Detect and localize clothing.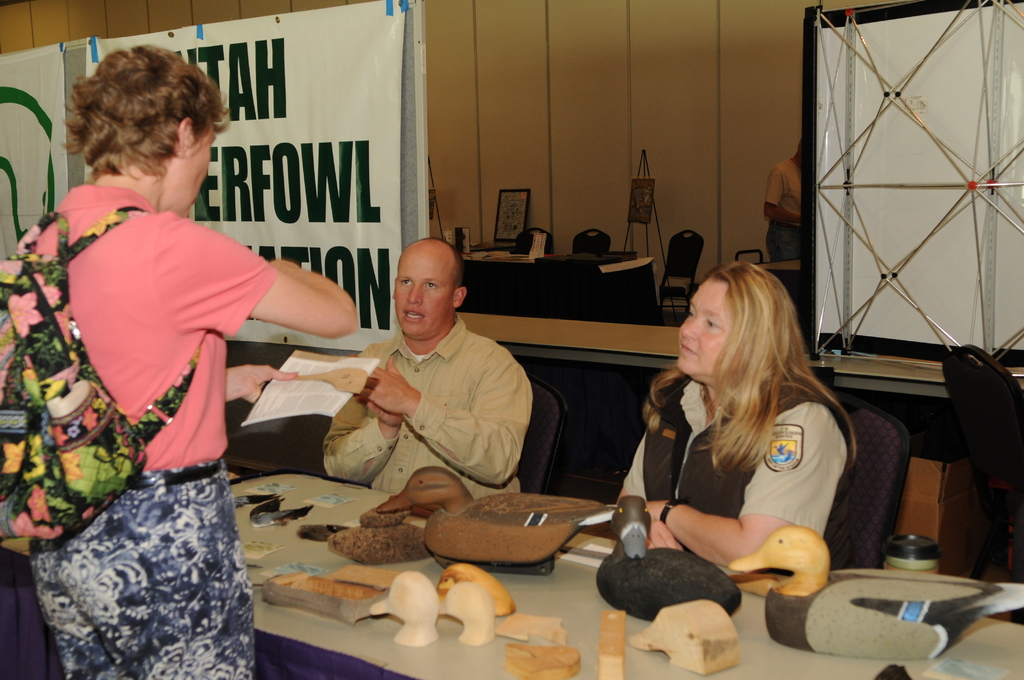
Localized at {"left": 320, "top": 318, "right": 540, "bottom": 505}.
